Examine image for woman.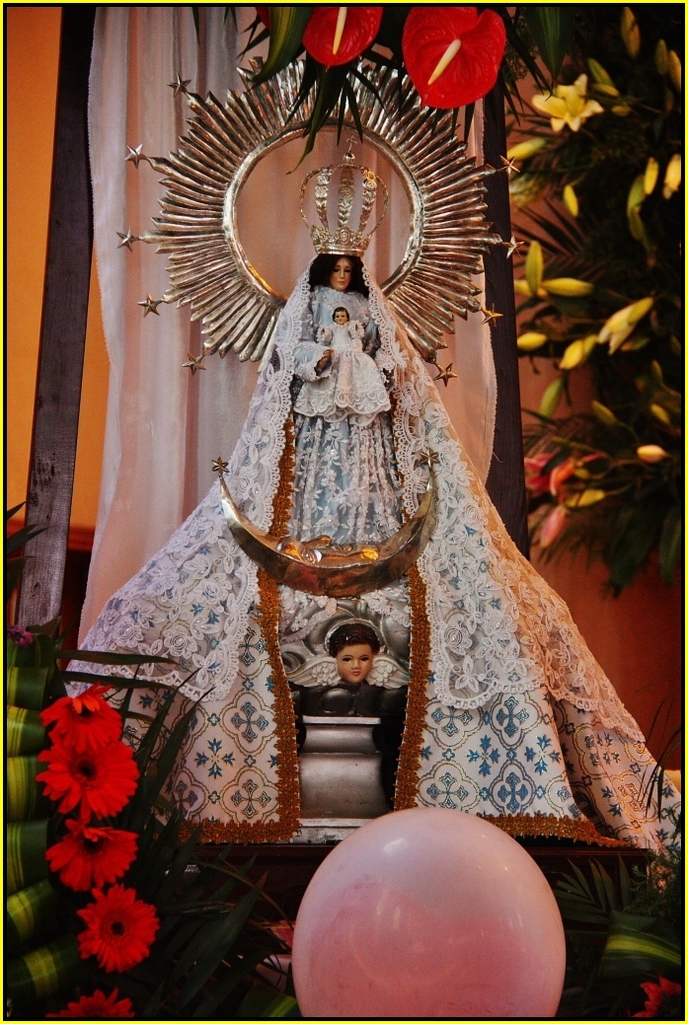
Examination result: [left=283, top=247, right=407, bottom=546].
